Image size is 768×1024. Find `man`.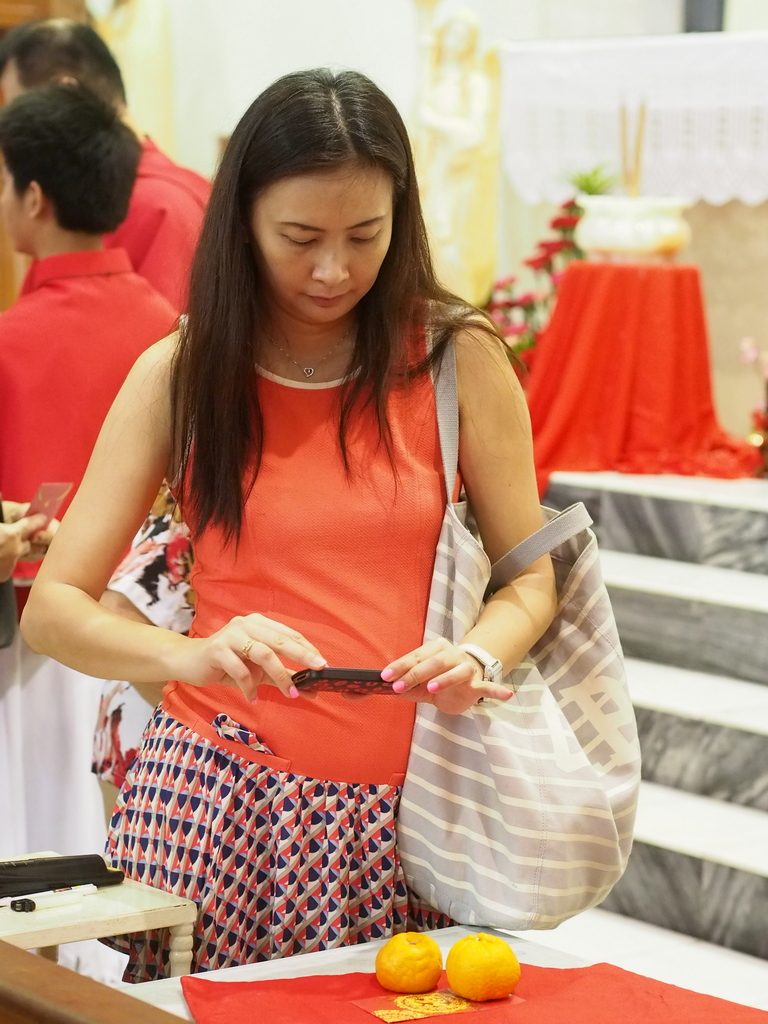
l=0, t=11, r=214, b=330.
